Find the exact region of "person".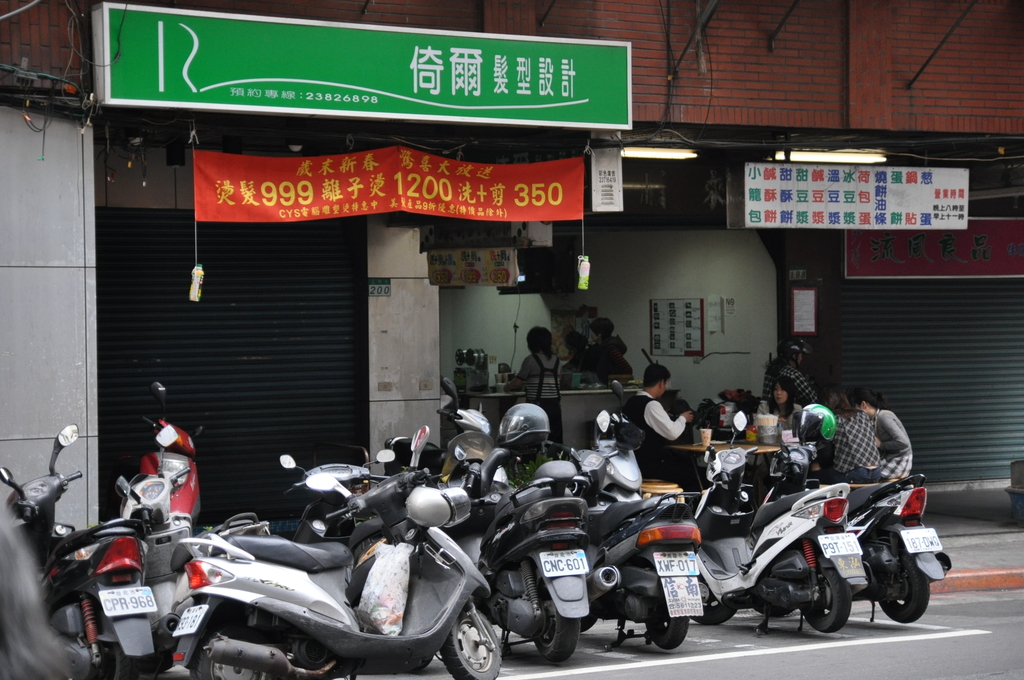
Exact region: bbox=[750, 380, 806, 427].
